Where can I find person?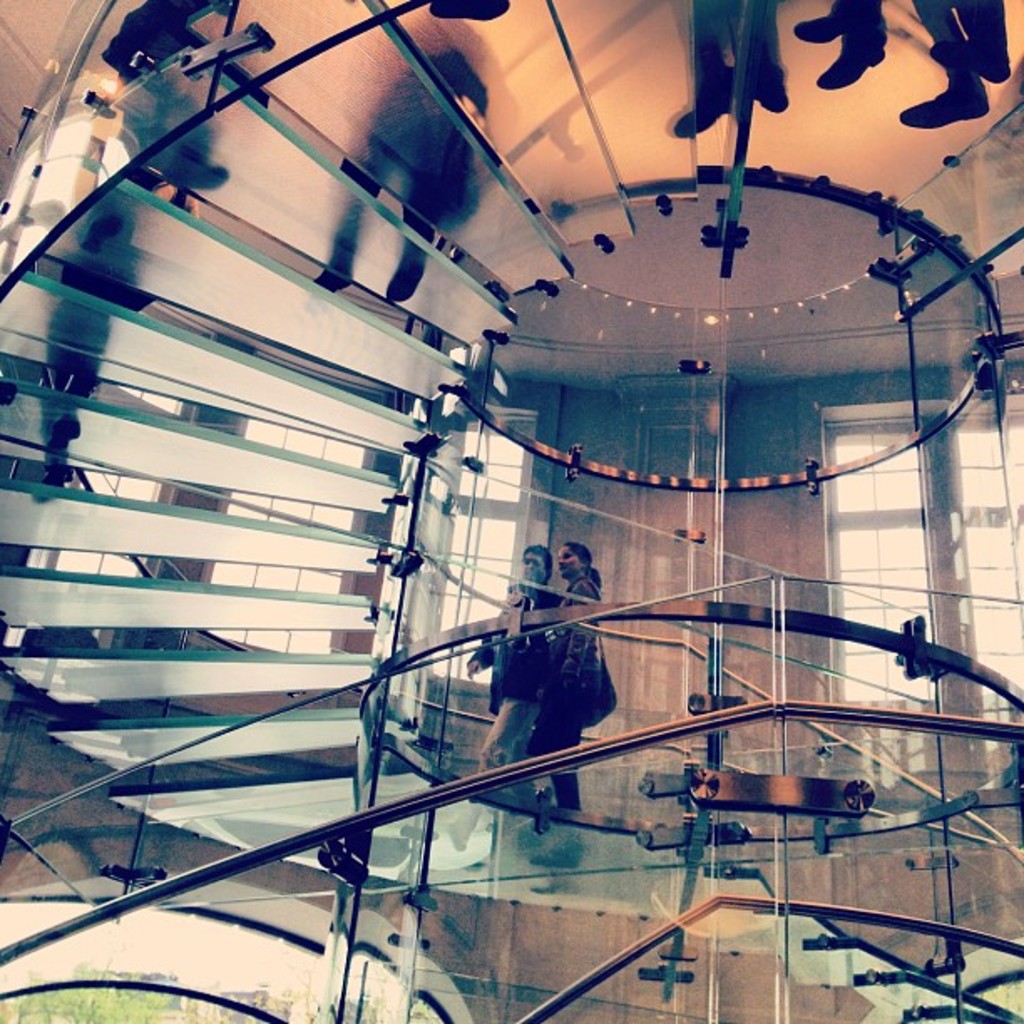
You can find it at rect(463, 540, 545, 780).
